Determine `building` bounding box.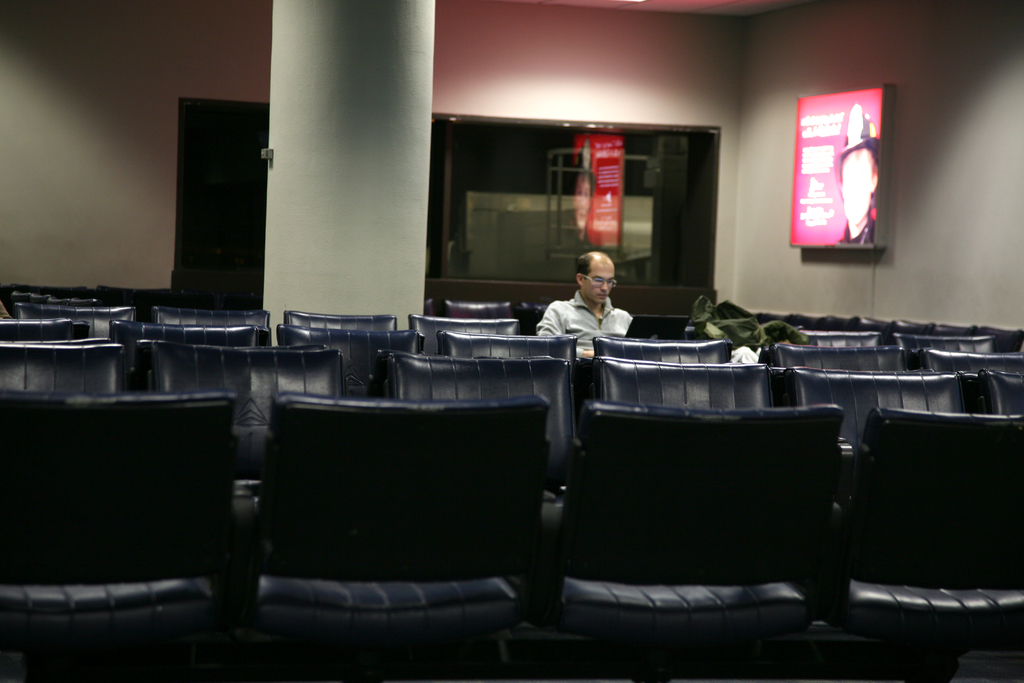
Determined: <bbox>0, 4, 1023, 682</bbox>.
